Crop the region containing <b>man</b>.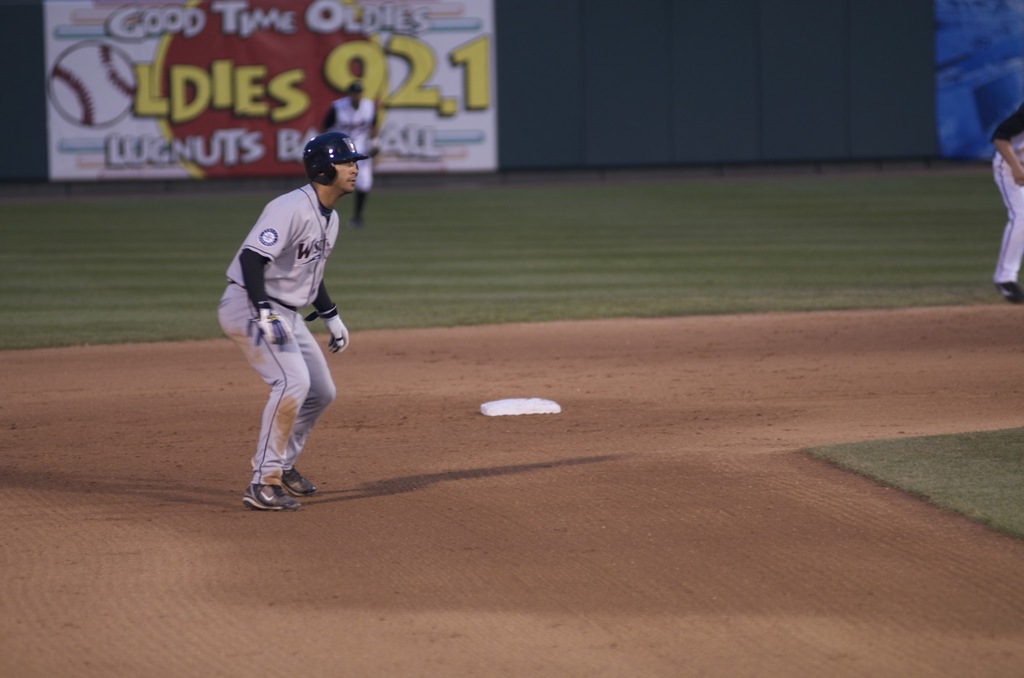
Crop region: select_region(214, 125, 382, 520).
